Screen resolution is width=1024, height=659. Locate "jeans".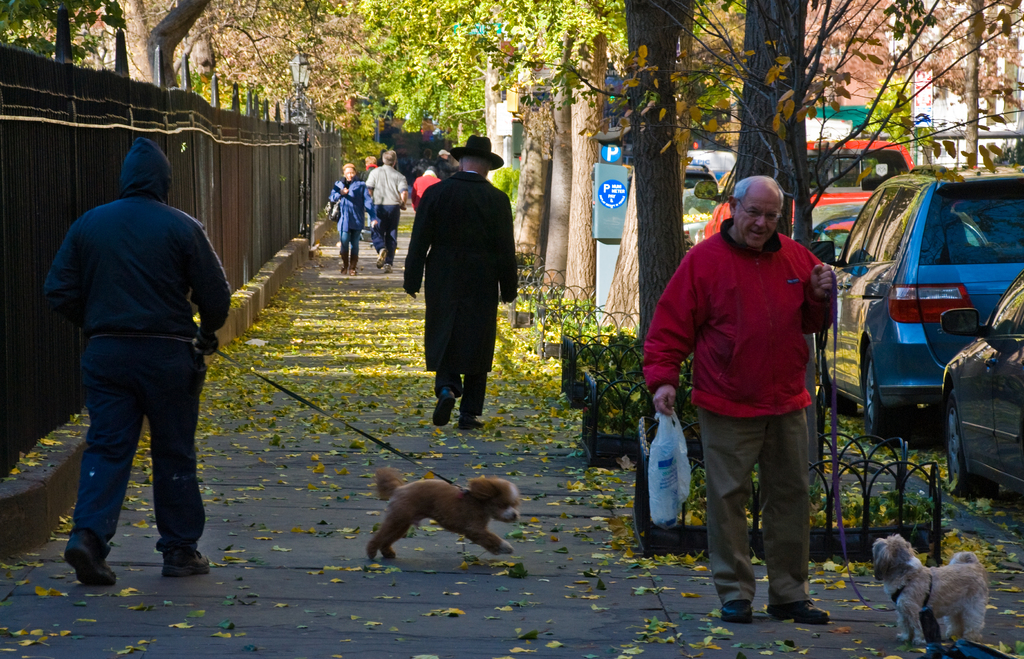
<box>60,336,207,577</box>.
